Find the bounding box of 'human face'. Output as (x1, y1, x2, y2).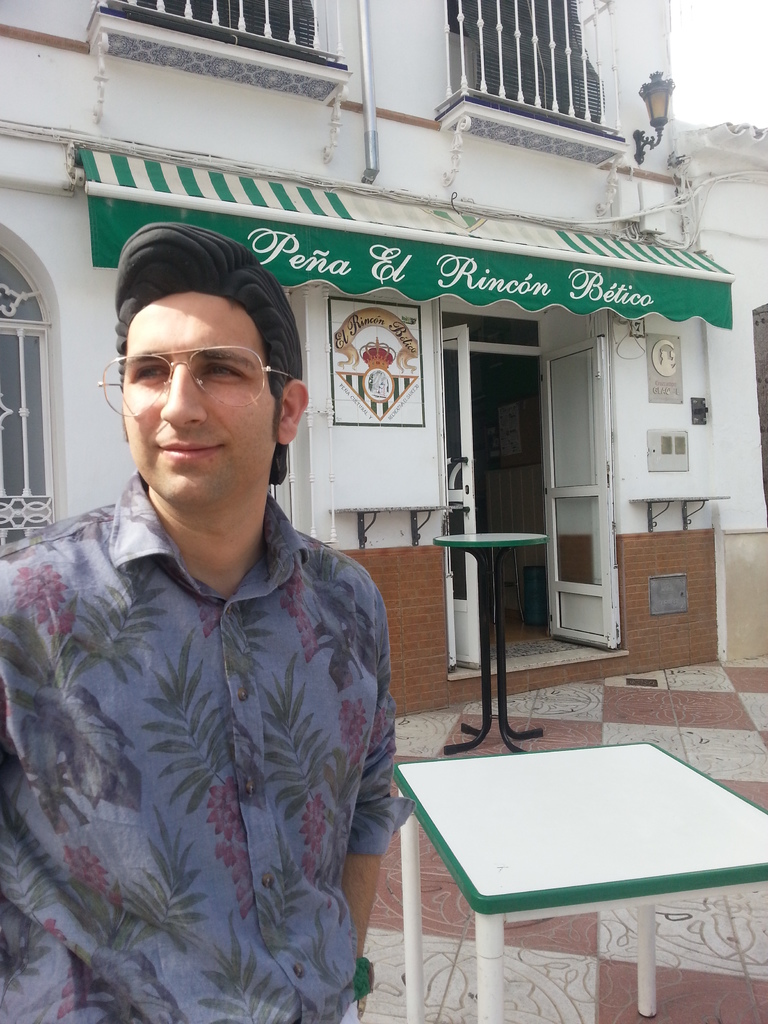
(112, 294, 280, 488).
